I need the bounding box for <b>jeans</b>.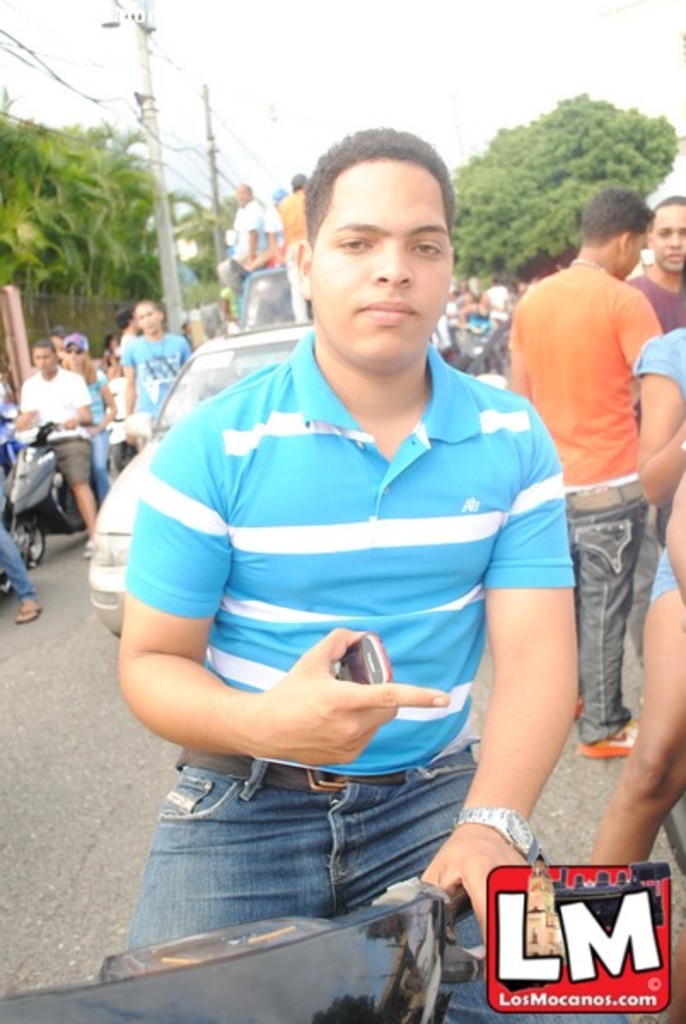
Here it is: <box>0,524,32,609</box>.
